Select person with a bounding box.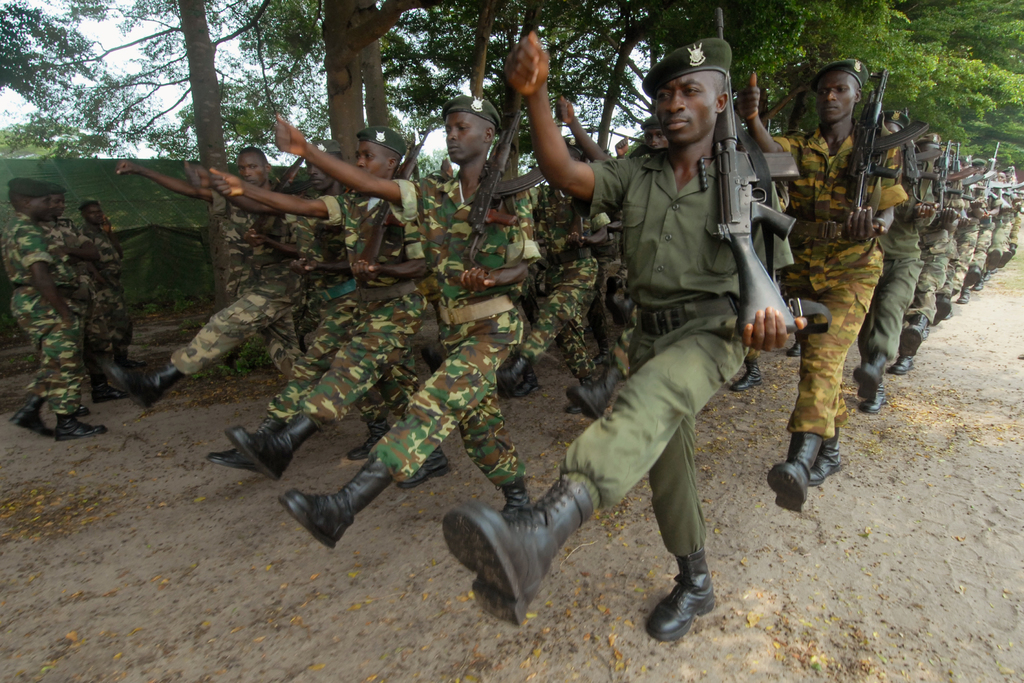
left=1010, top=161, right=1023, bottom=302.
